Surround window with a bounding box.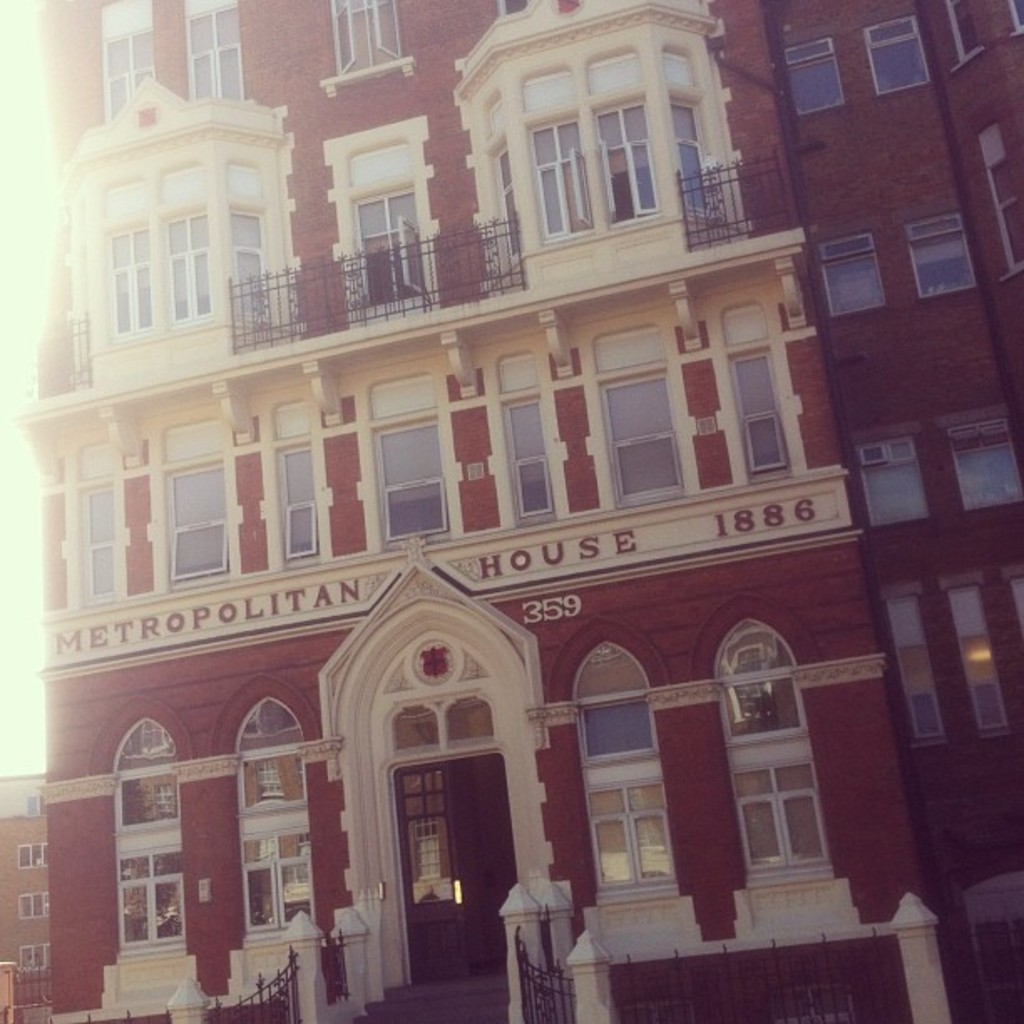
(x1=584, y1=748, x2=676, y2=912).
